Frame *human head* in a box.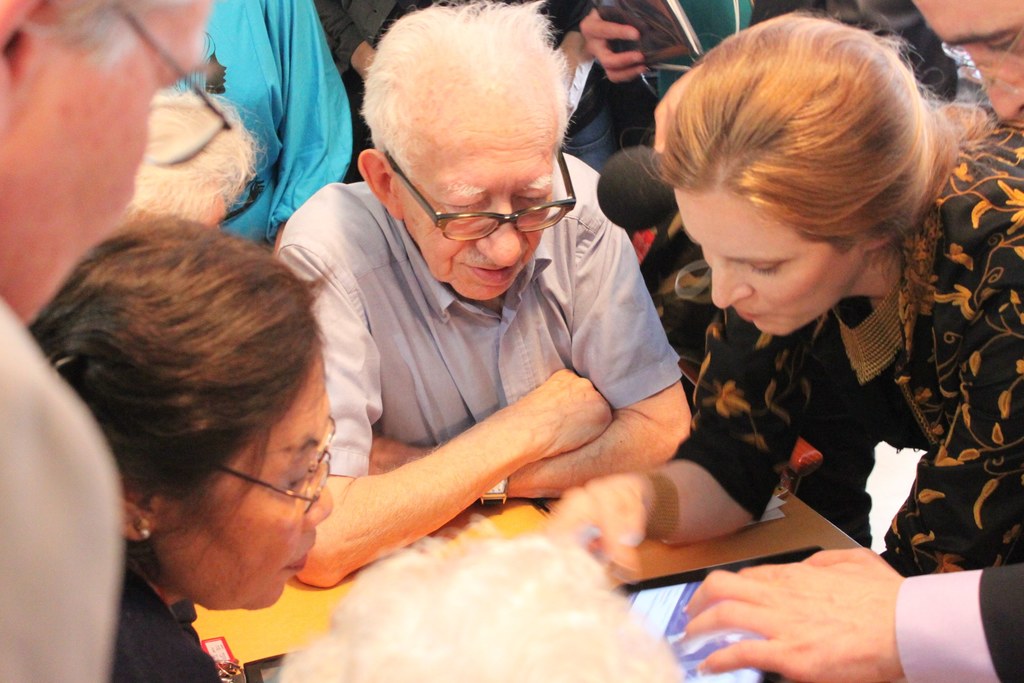
[left=635, top=4, right=952, bottom=342].
